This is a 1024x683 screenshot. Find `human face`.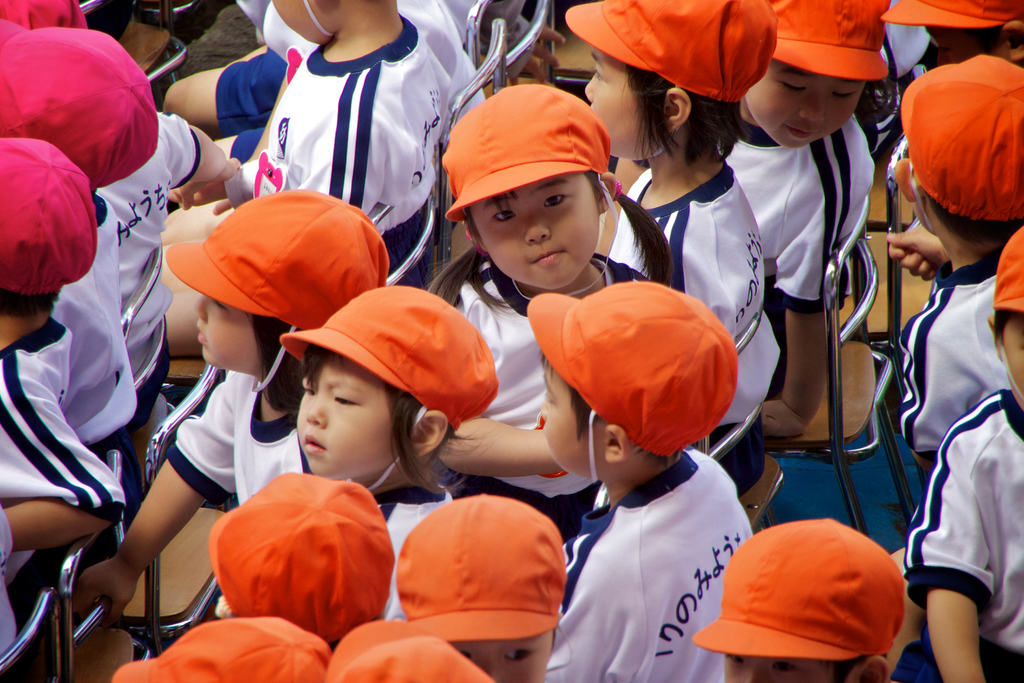
Bounding box: bbox=[540, 363, 608, 475].
